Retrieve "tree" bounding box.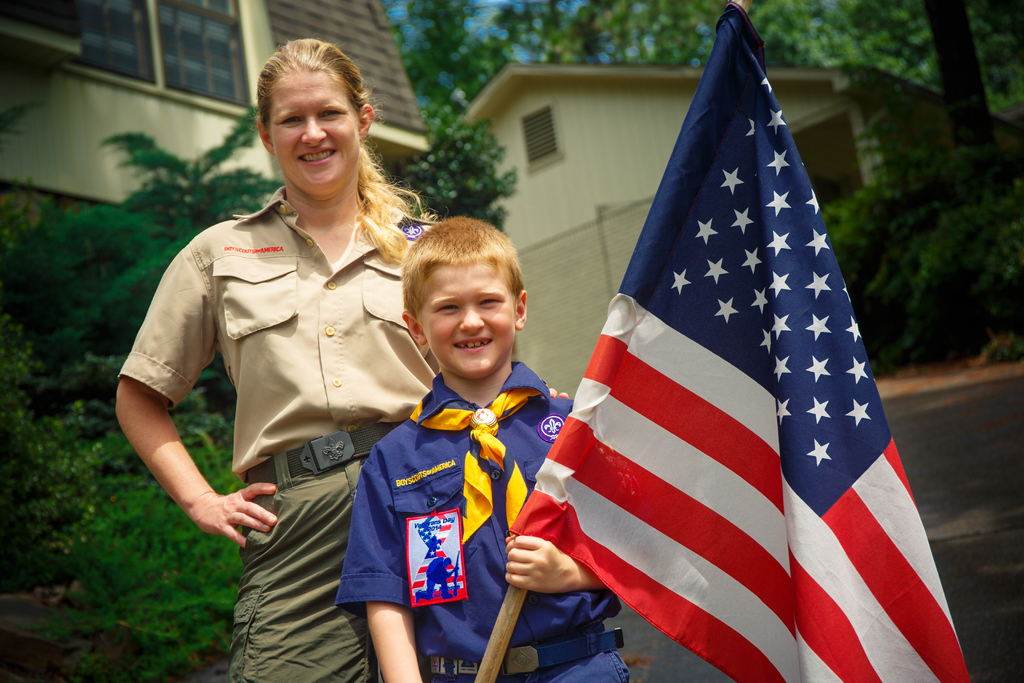
Bounding box: BBox(0, 107, 522, 675).
